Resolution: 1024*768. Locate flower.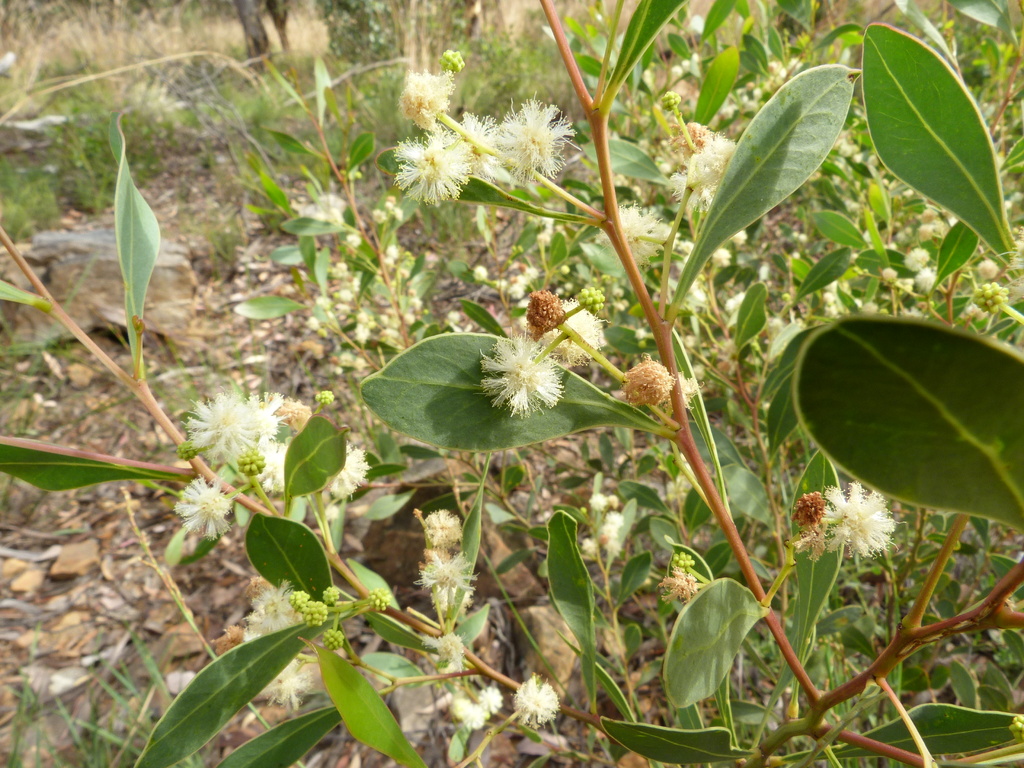
[790, 482, 901, 559].
